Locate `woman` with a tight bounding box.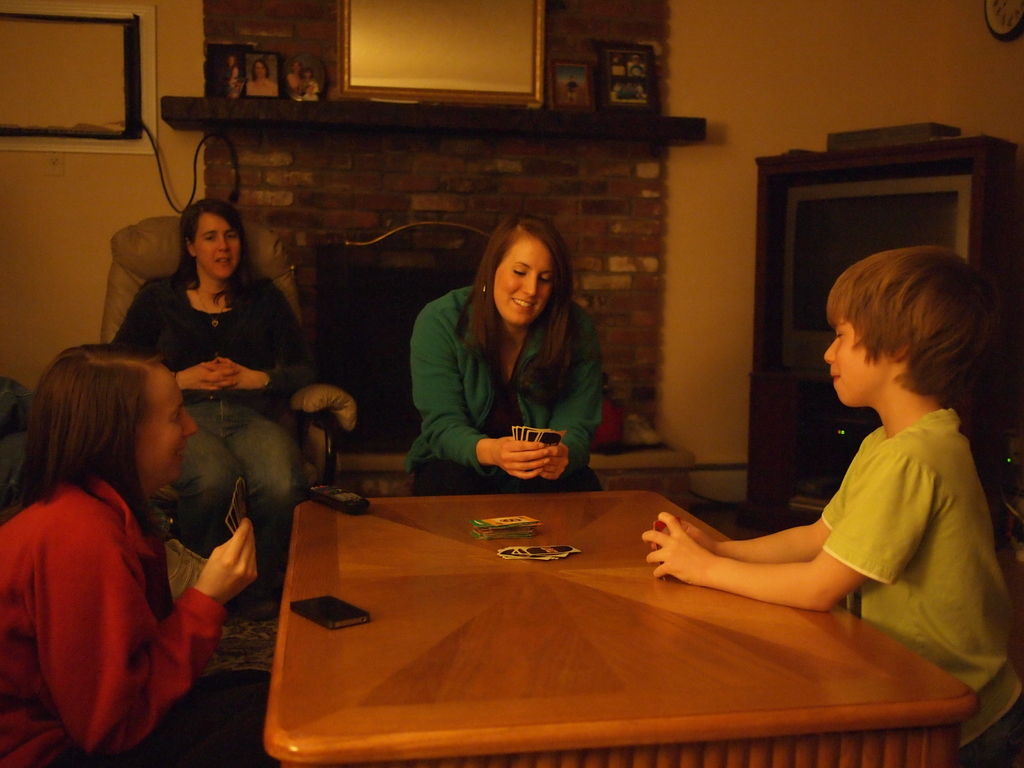
<bbox>110, 200, 312, 560</bbox>.
